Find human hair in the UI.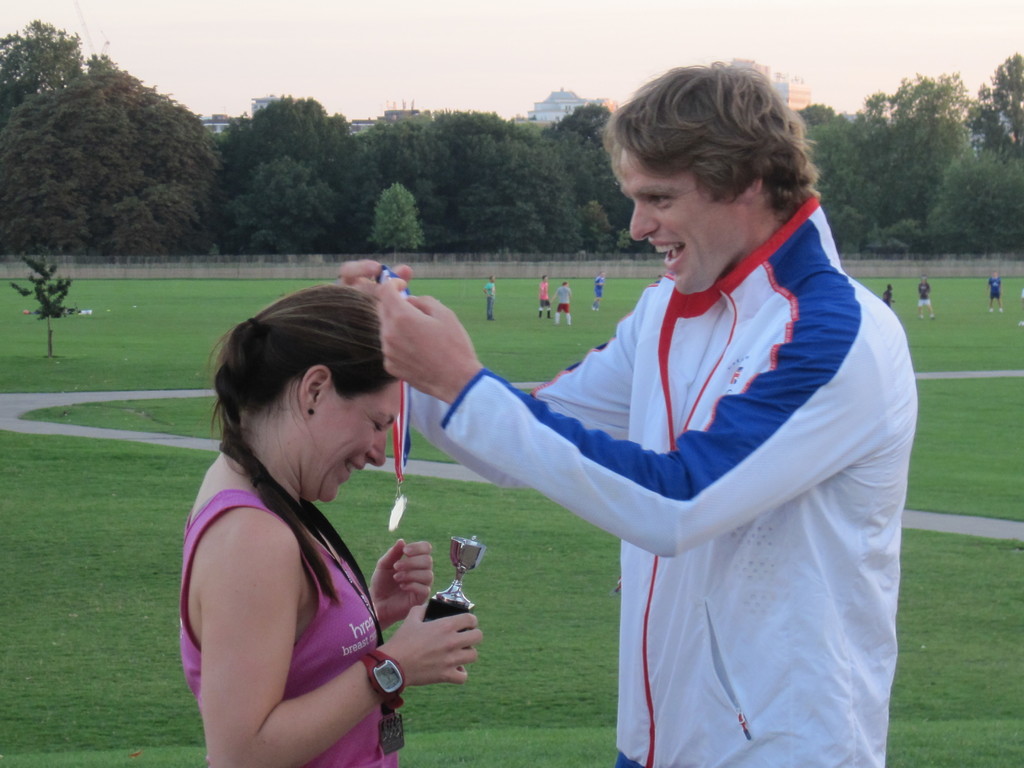
UI element at 604,56,817,249.
